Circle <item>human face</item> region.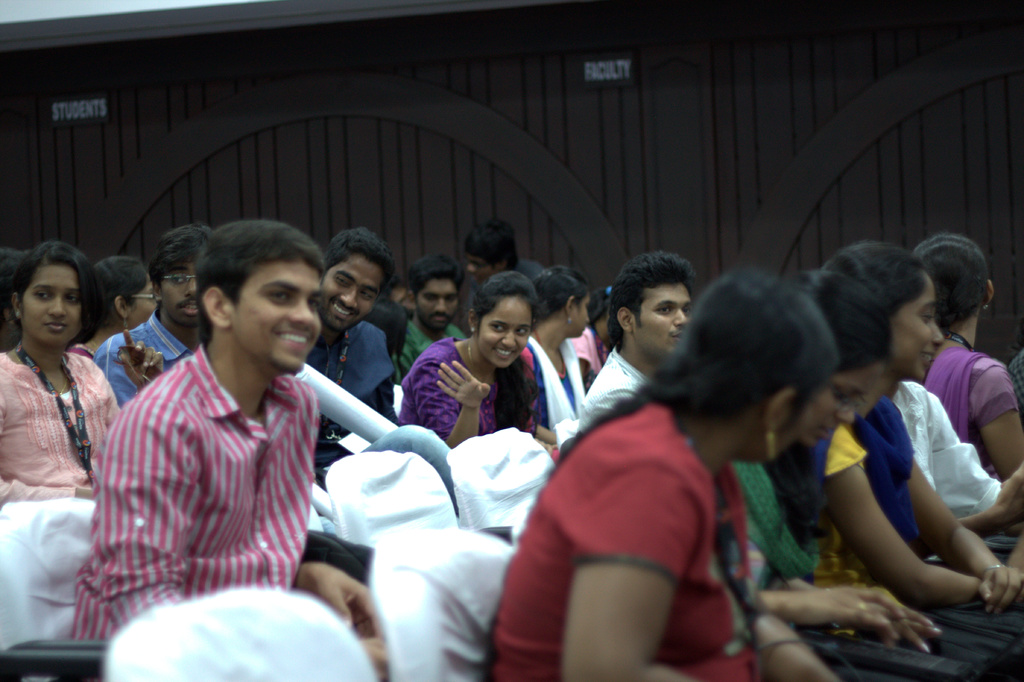
Region: (887, 273, 948, 384).
